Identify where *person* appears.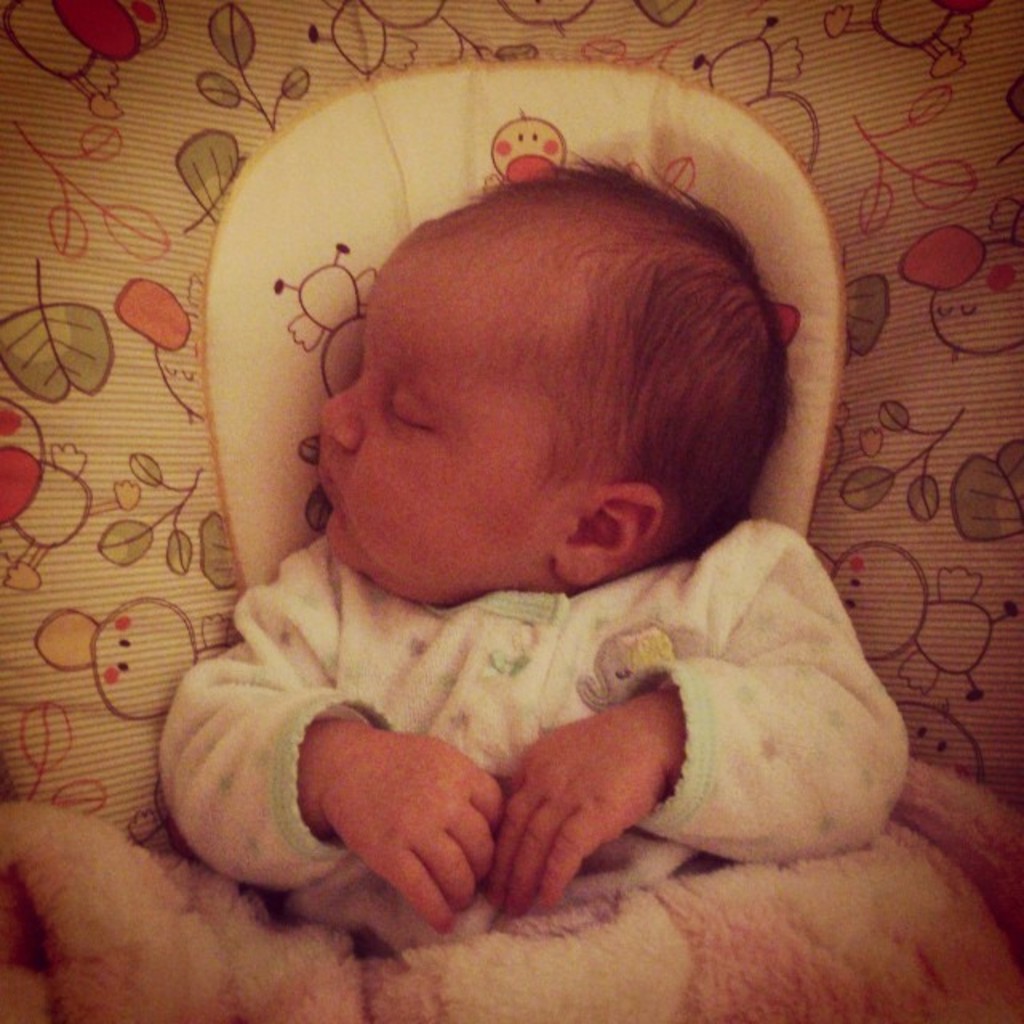
Appears at {"x1": 178, "y1": 157, "x2": 856, "y2": 939}.
